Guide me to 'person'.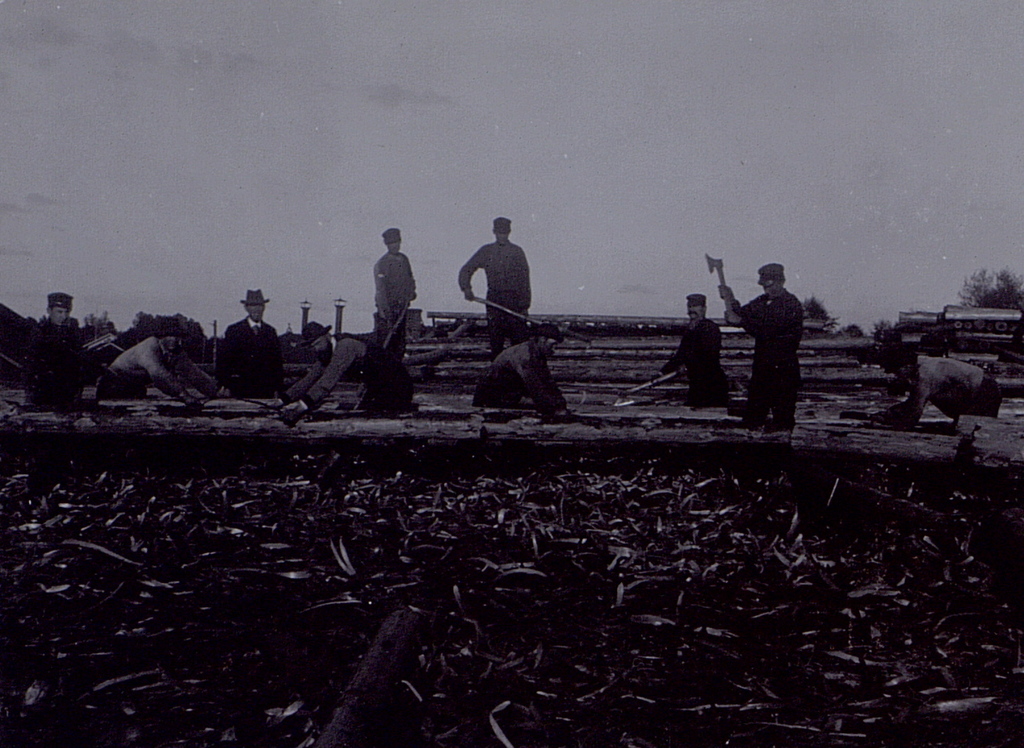
Guidance: region(361, 229, 419, 420).
